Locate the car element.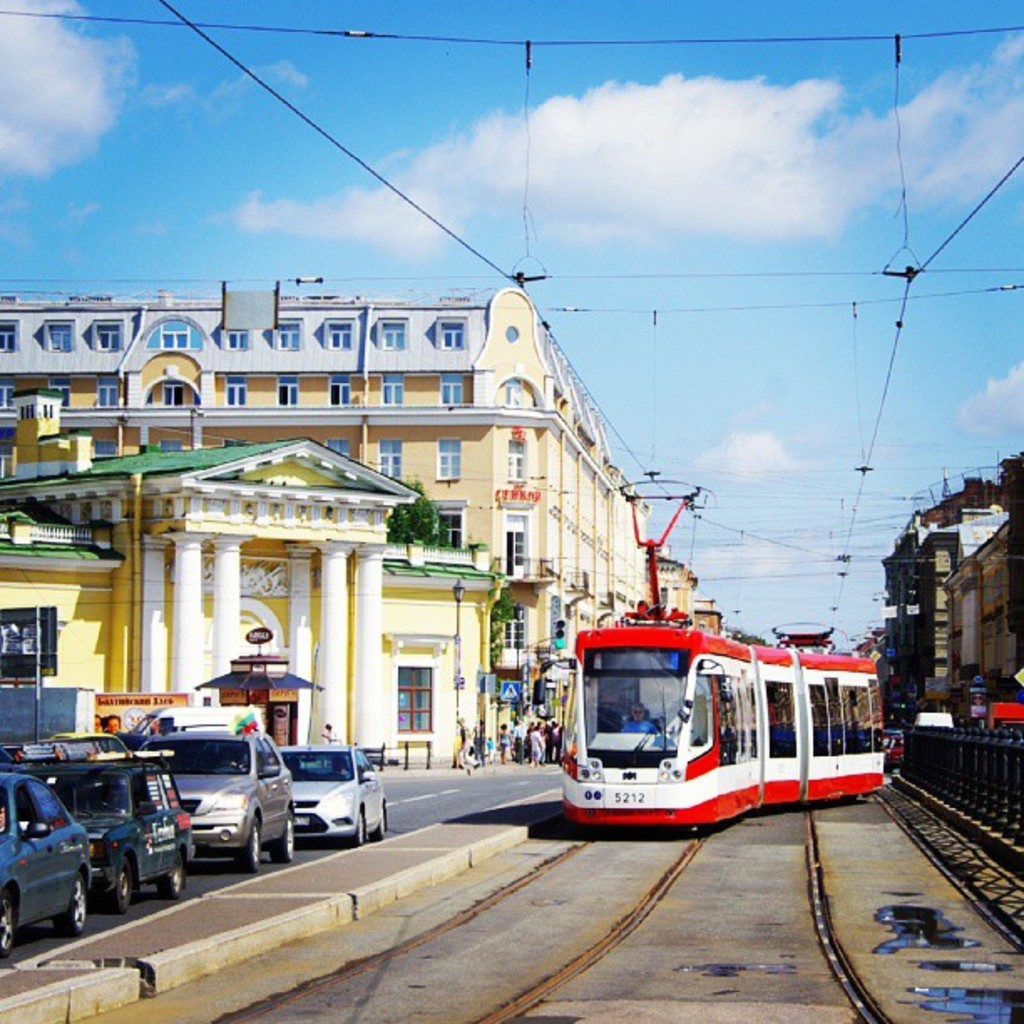
Element bbox: crop(273, 741, 392, 852).
